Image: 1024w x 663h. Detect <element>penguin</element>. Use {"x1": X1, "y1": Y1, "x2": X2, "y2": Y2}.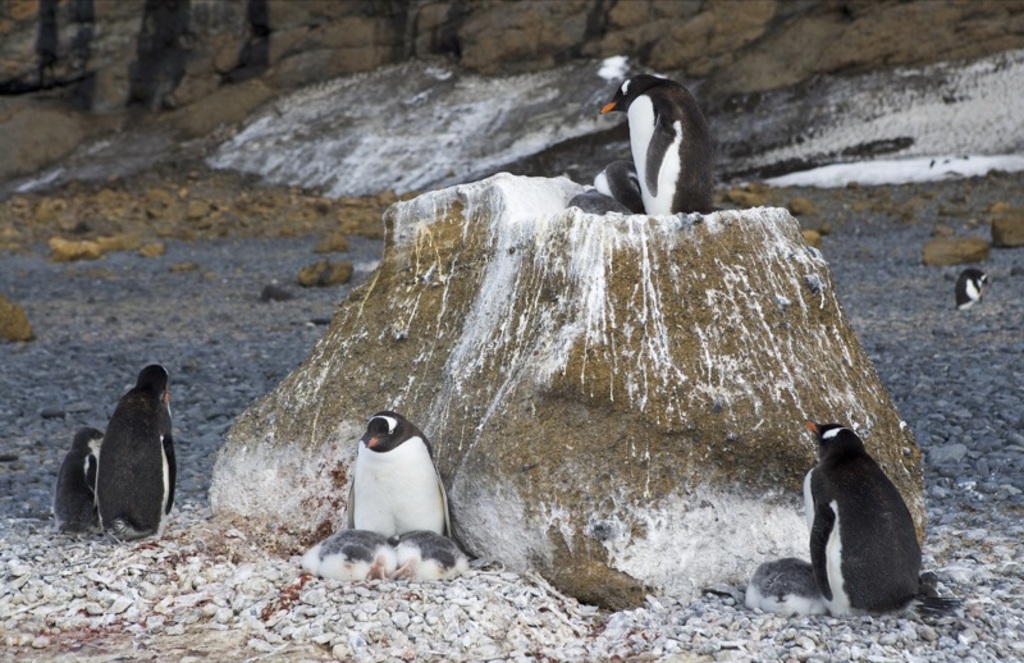
{"x1": 598, "y1": 155, "x2": 644, "y2": 212}.
